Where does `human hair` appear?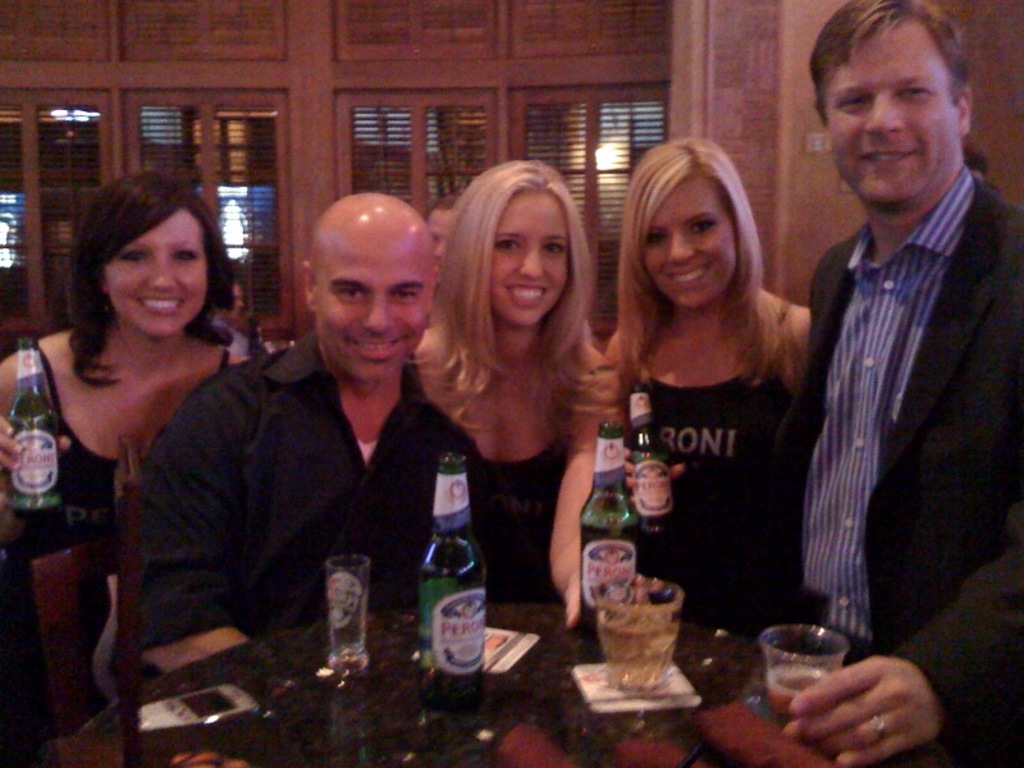
Appears at 58/164/220/364.
